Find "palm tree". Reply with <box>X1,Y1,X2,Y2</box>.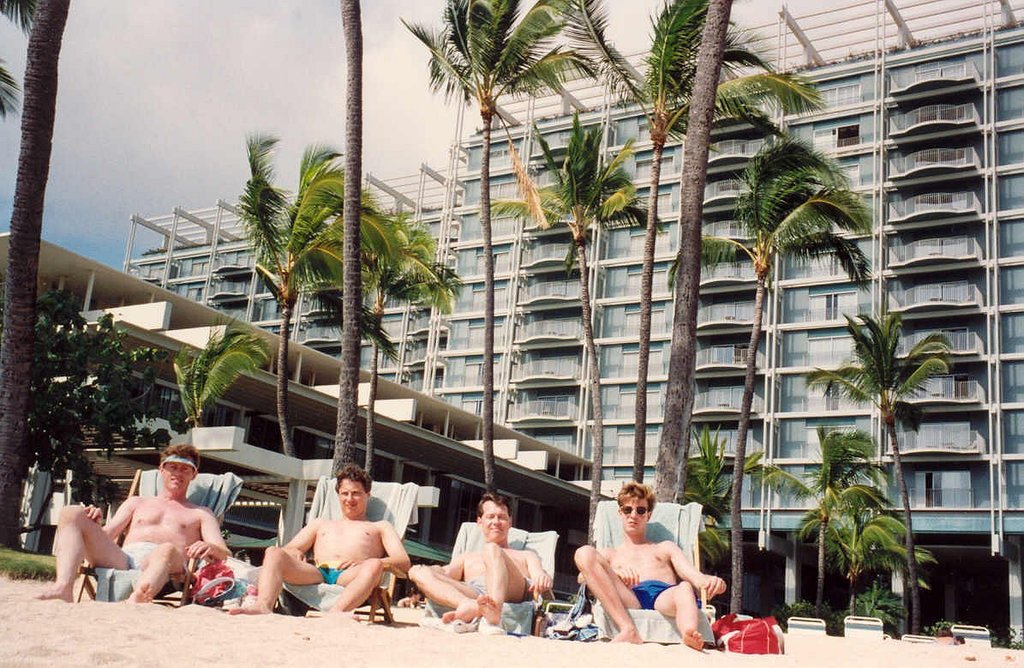
<box>496,130,659,476</box>.
